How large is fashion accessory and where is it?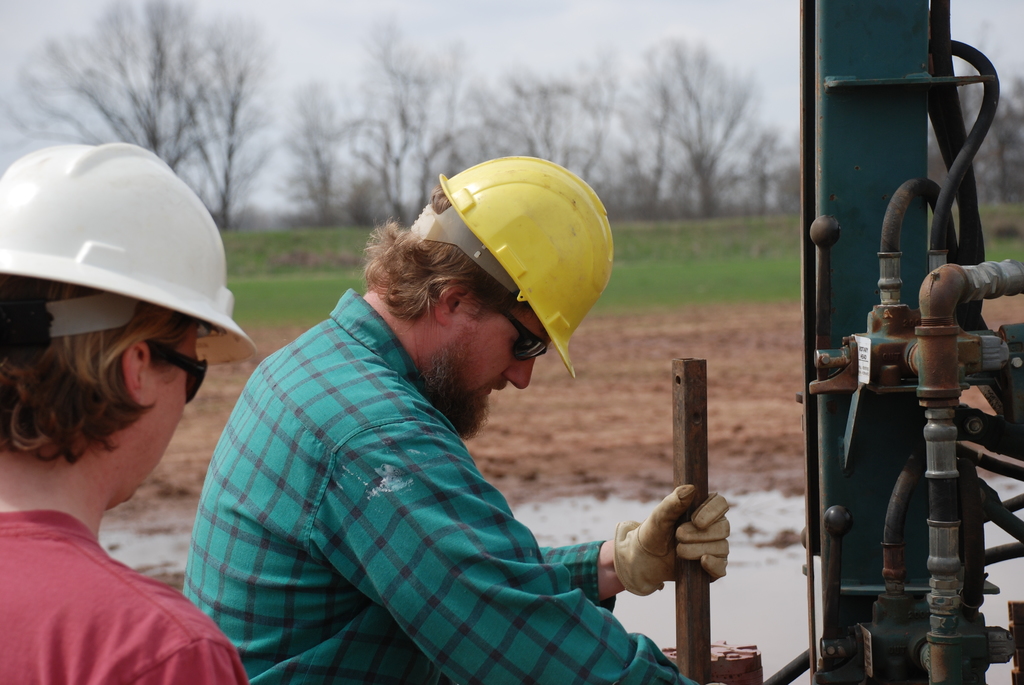
Bounding box: 140:338:216:404.
